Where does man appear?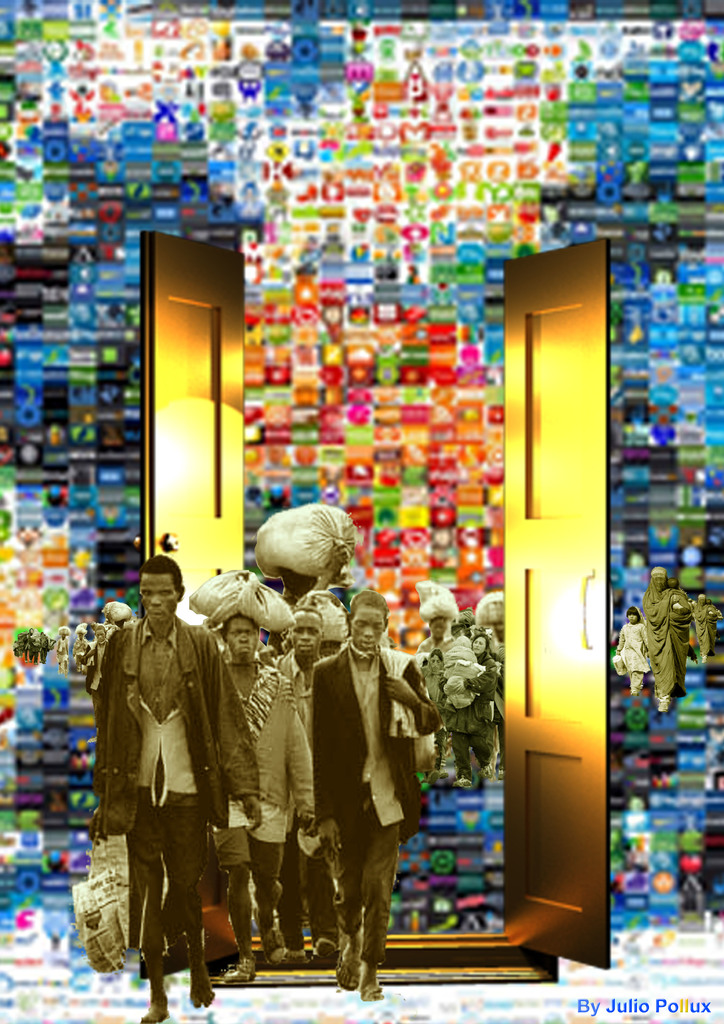
Appears at 203:608:290:979.
